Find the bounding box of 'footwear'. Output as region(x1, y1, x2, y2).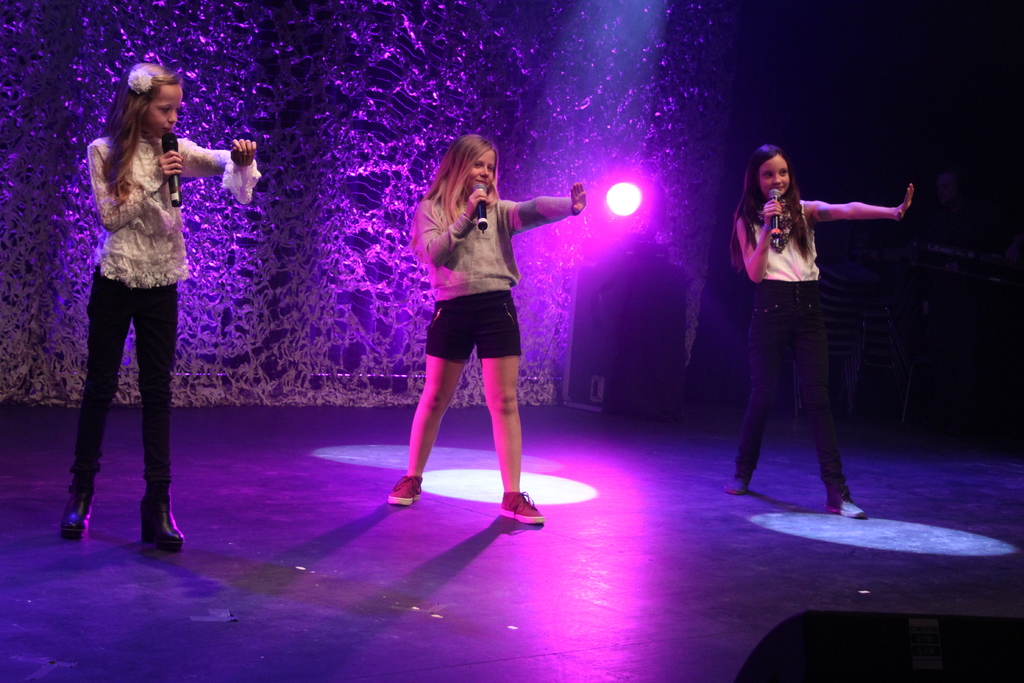
region(390, 473, 420, 504).
